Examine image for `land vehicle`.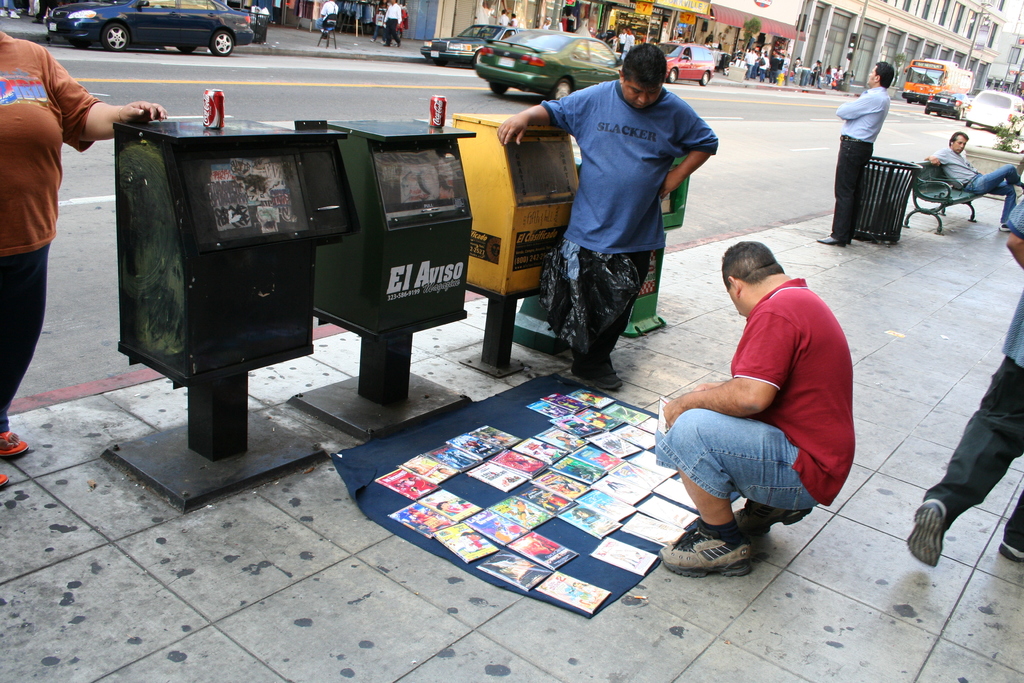
Examination result: bbox(961, 88, 1023, 133).
